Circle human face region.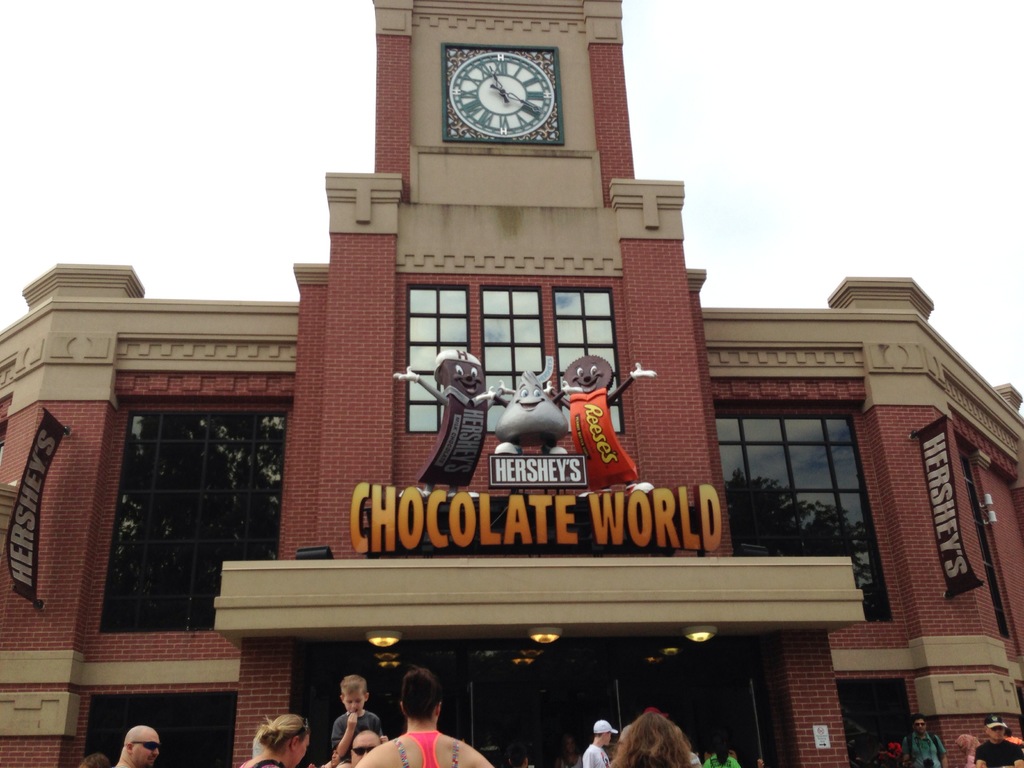
Region: x1=340 y1=689 x2=366 y2=714.
